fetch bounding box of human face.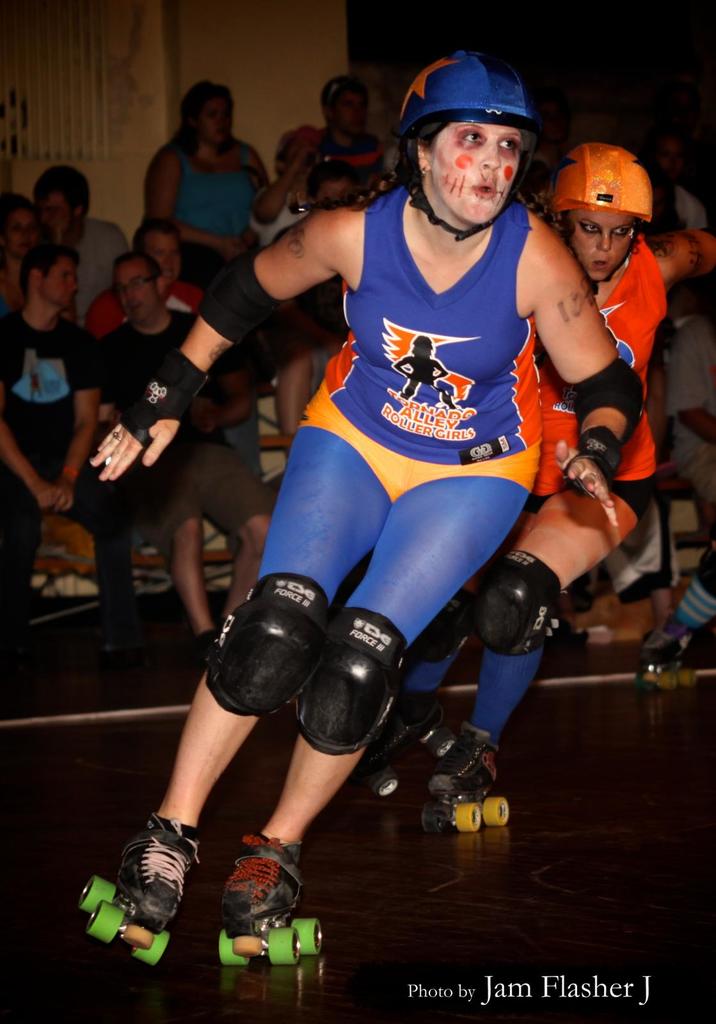
Bbox: box(339, 94, 369, 138).
